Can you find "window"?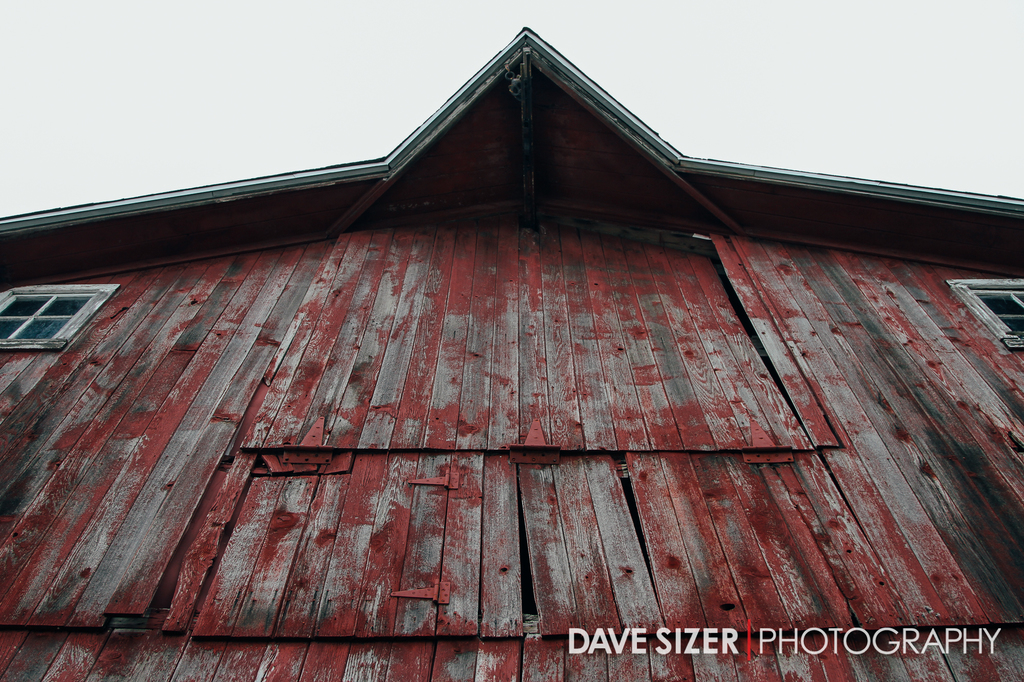
Yes, bounding box: l=951, t=274, r=1023, b=358.
